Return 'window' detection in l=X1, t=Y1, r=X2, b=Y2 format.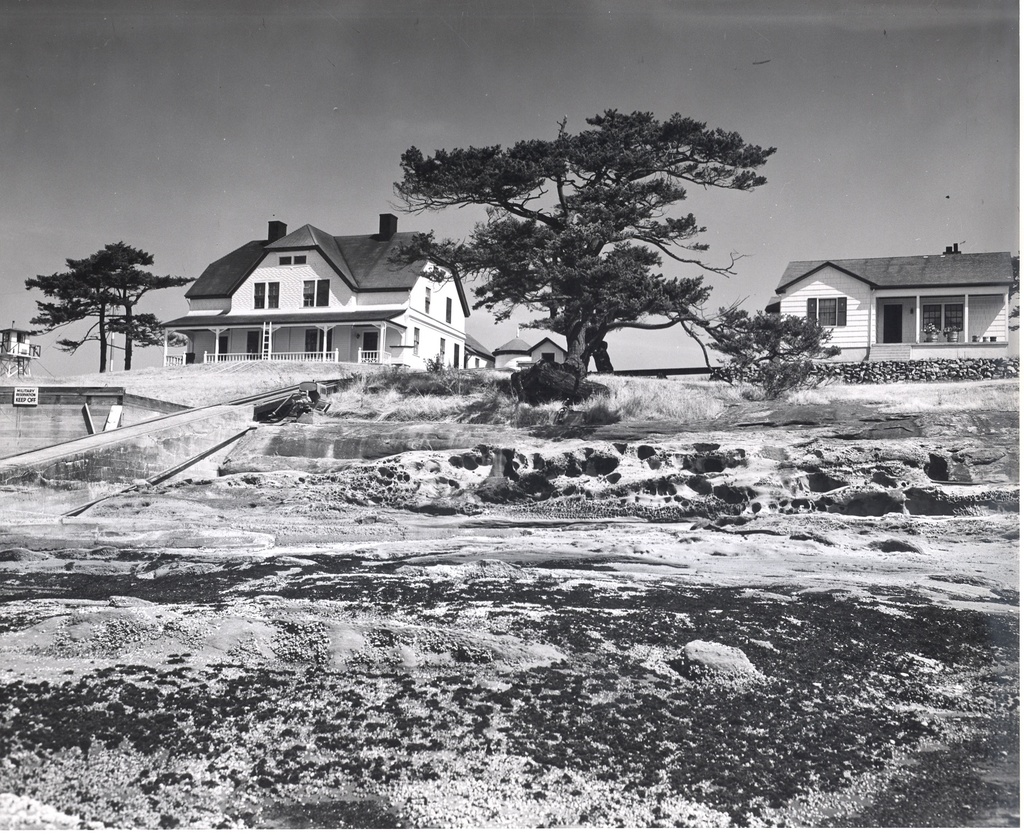
l=303, t=333, r=333, b=357.
